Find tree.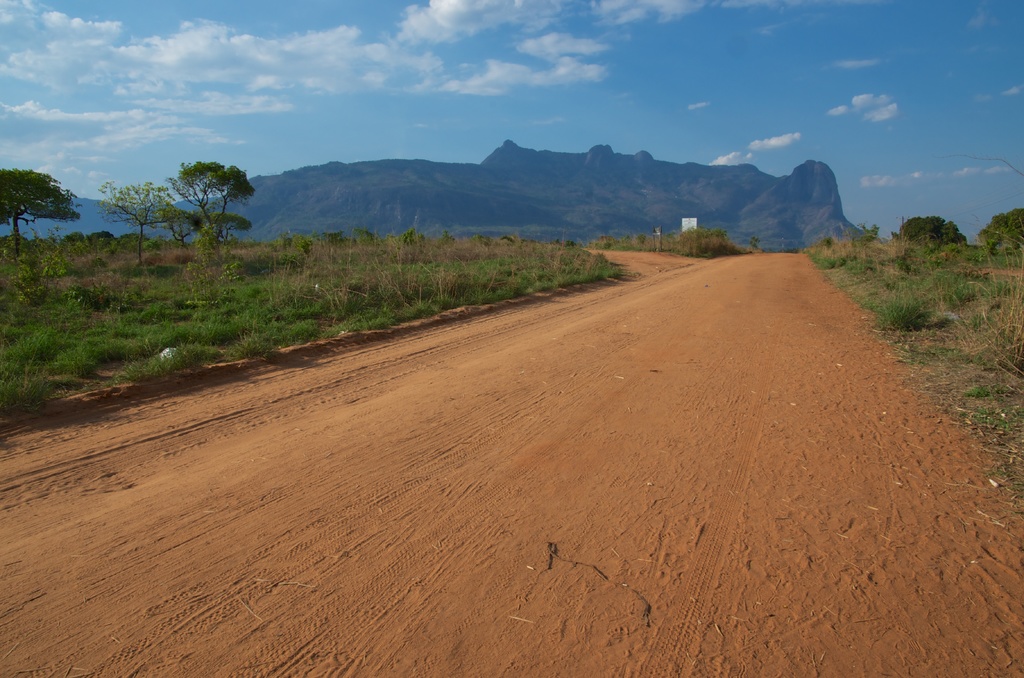
854, 226, 880, 262.
